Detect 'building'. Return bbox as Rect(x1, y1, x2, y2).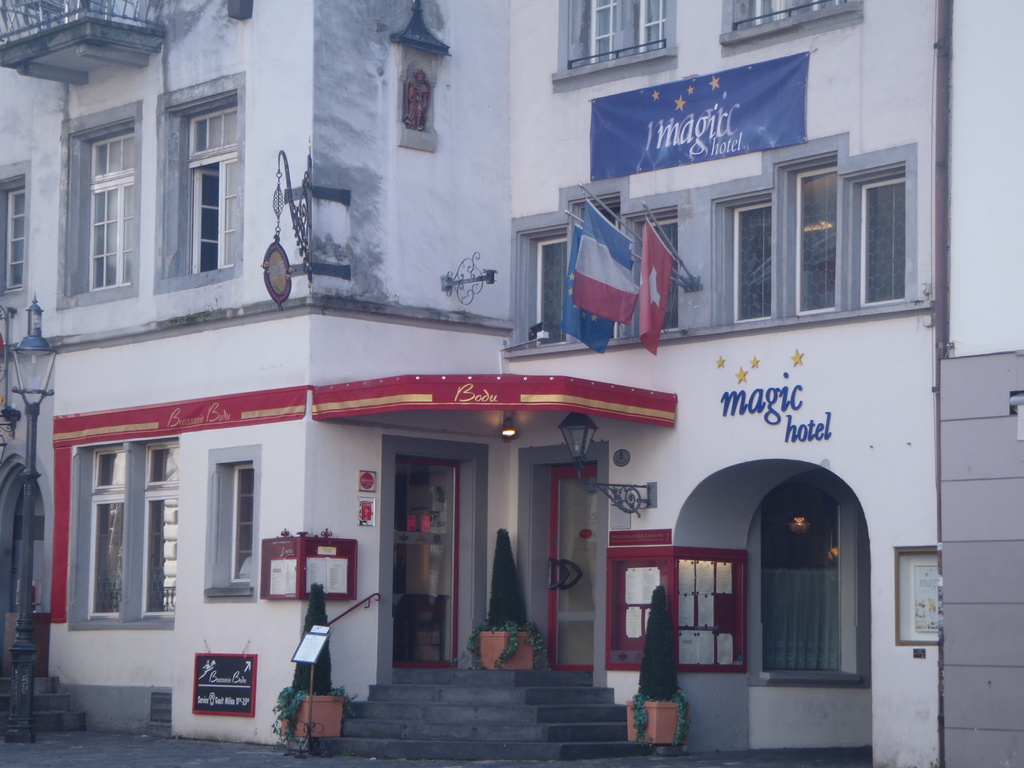
Rect(0, 0, 1023, 767).
